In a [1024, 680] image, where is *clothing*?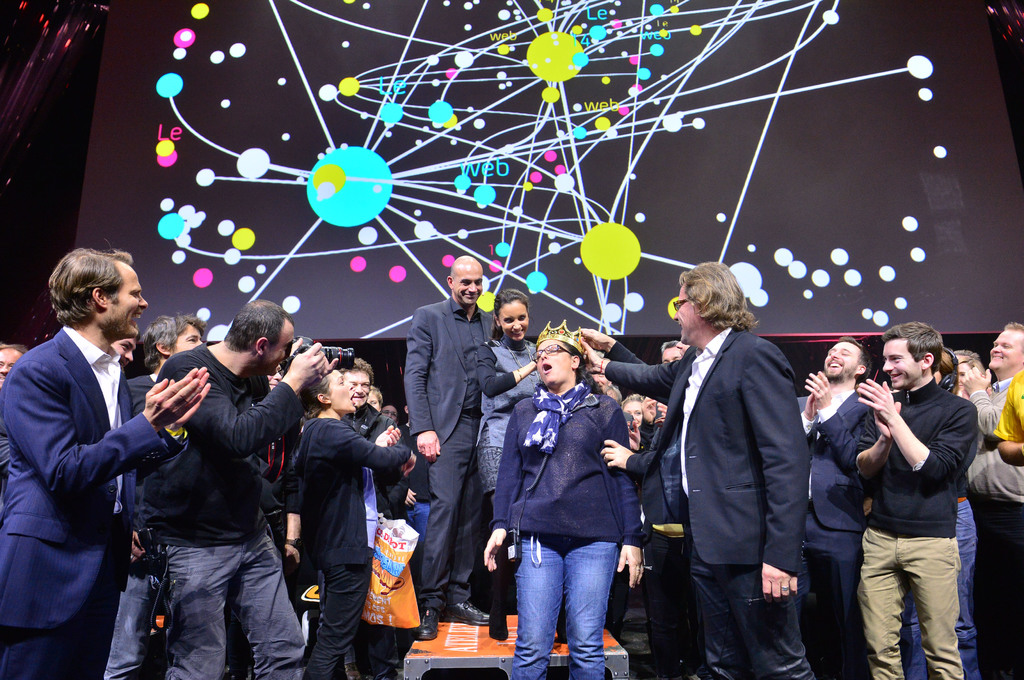
x1=796 y1=390 x2=877 y2=528.
